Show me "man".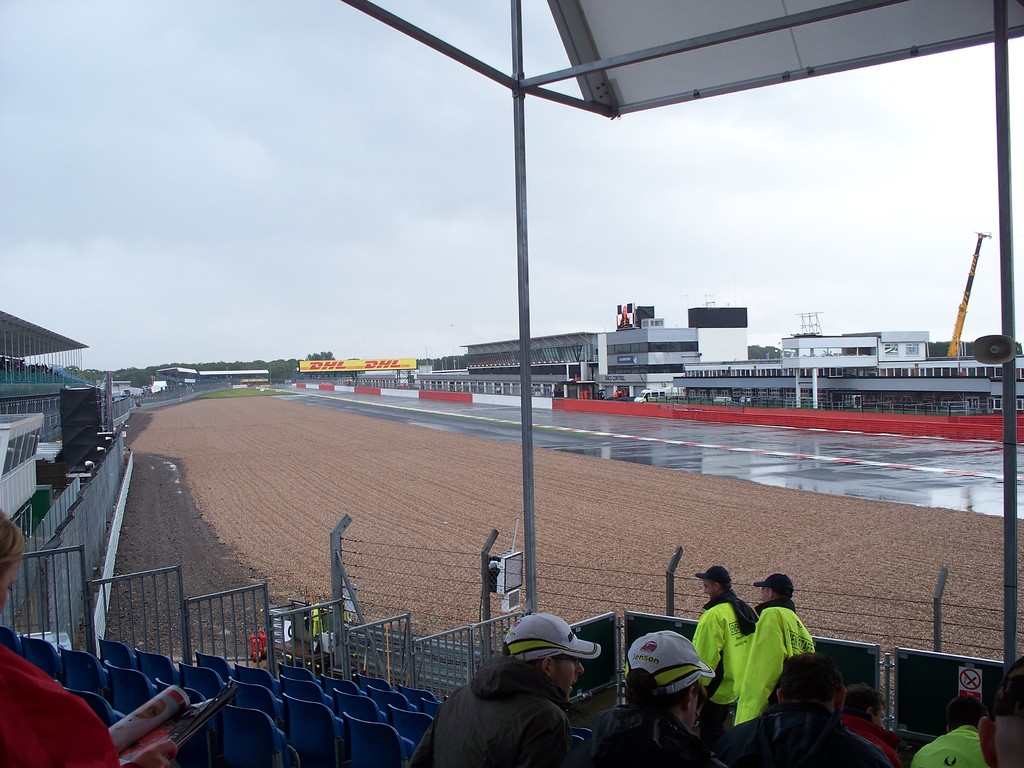
"man" is here: detection(431, 623, 626, 765).
